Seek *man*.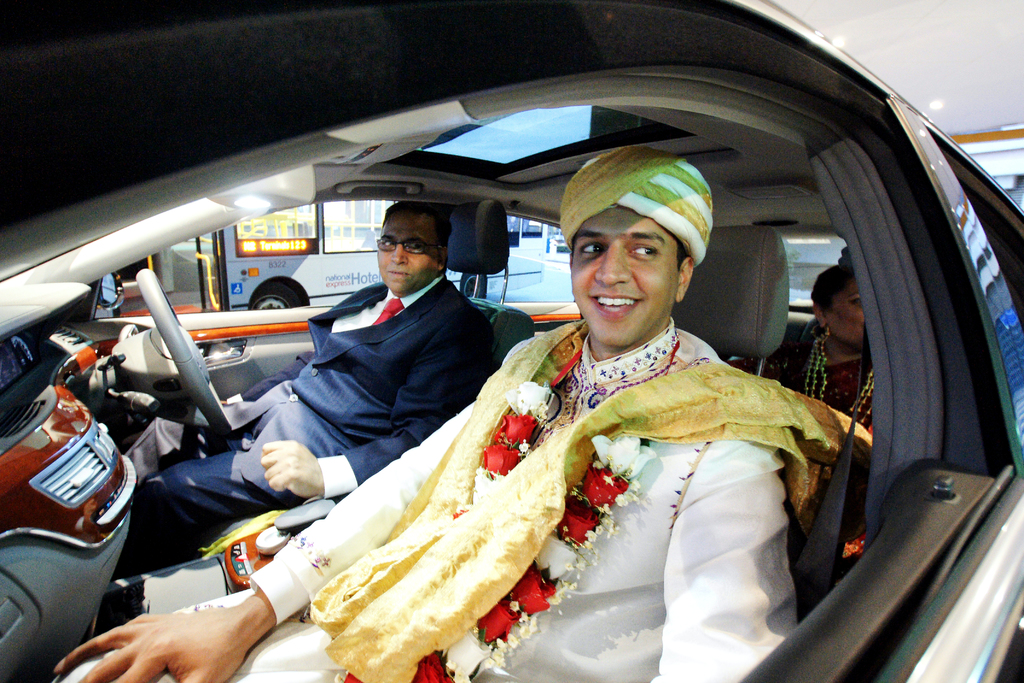
[104, 202, 499, 598].
